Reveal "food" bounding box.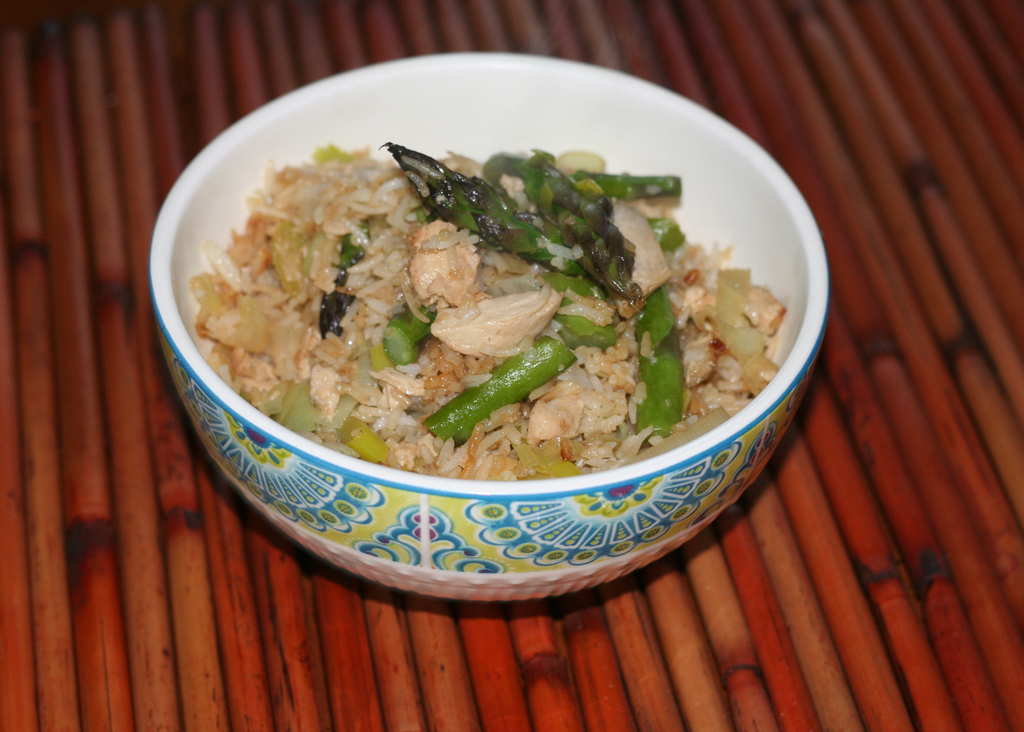
Revealed: Rect(191, 146, 778, 482).
